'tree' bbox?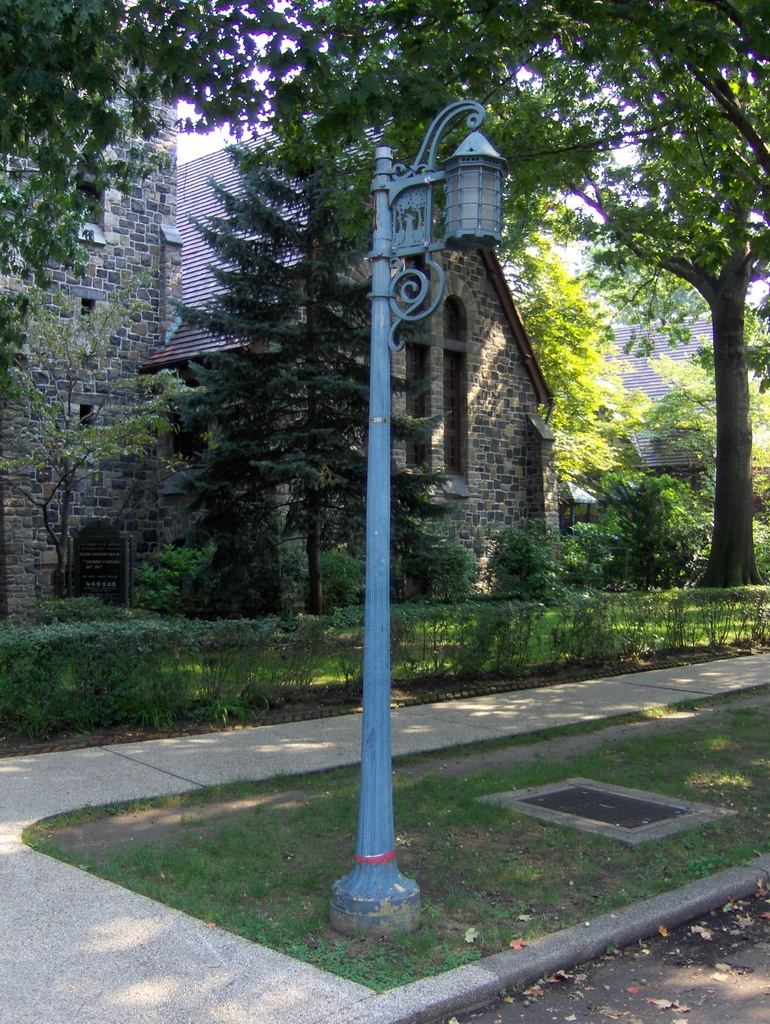
(left=108, top=116, right=474, bottom=605)
